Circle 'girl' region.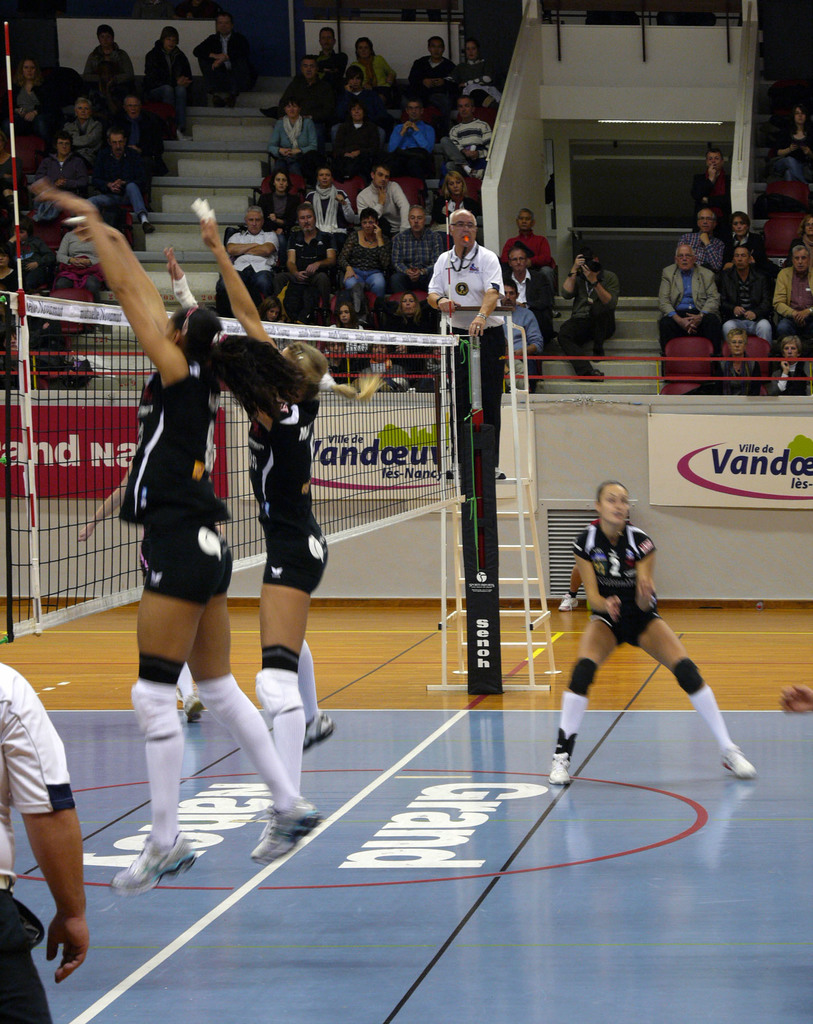
Region: {"x1": 427, "y1": 159, "x2": 481, "y2": 239}.
